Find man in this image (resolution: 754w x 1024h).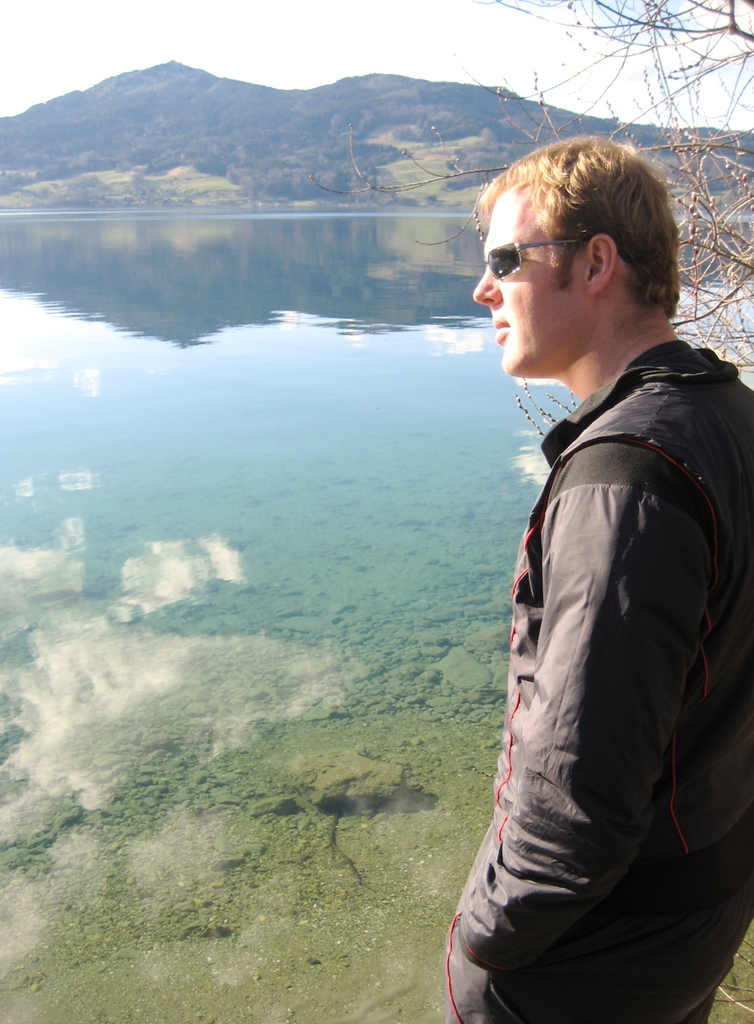
left=442, top=130, right=753, bottom=1023.
